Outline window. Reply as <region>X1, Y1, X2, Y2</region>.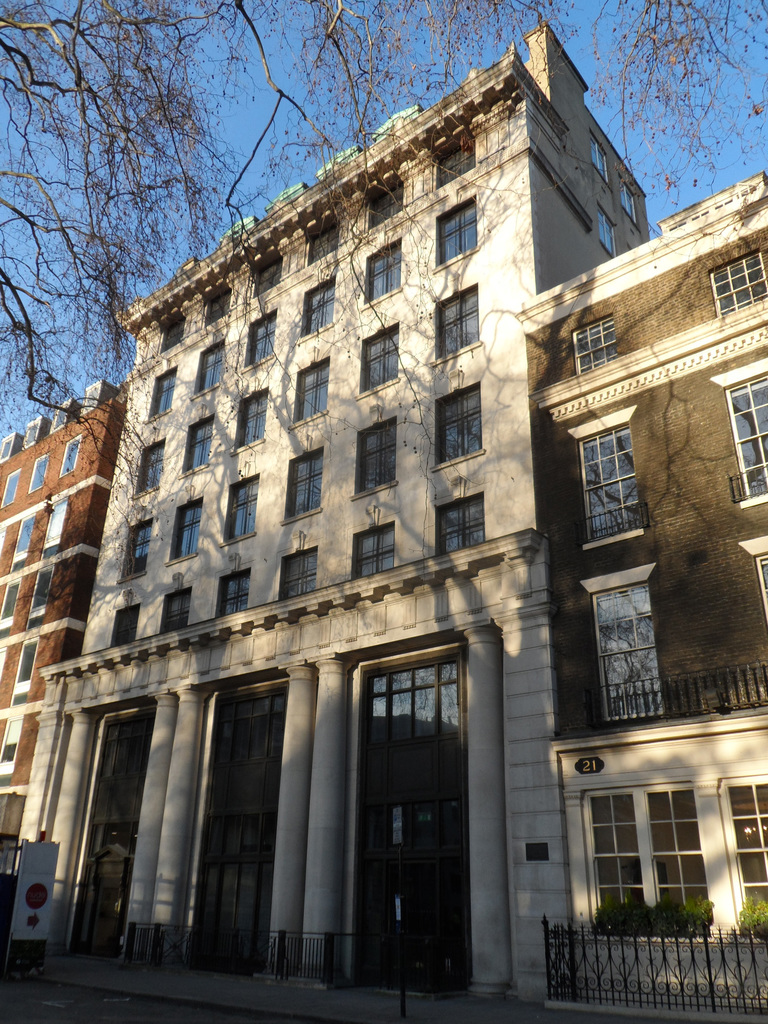
<region>707, 244, 767, 320</region>.
